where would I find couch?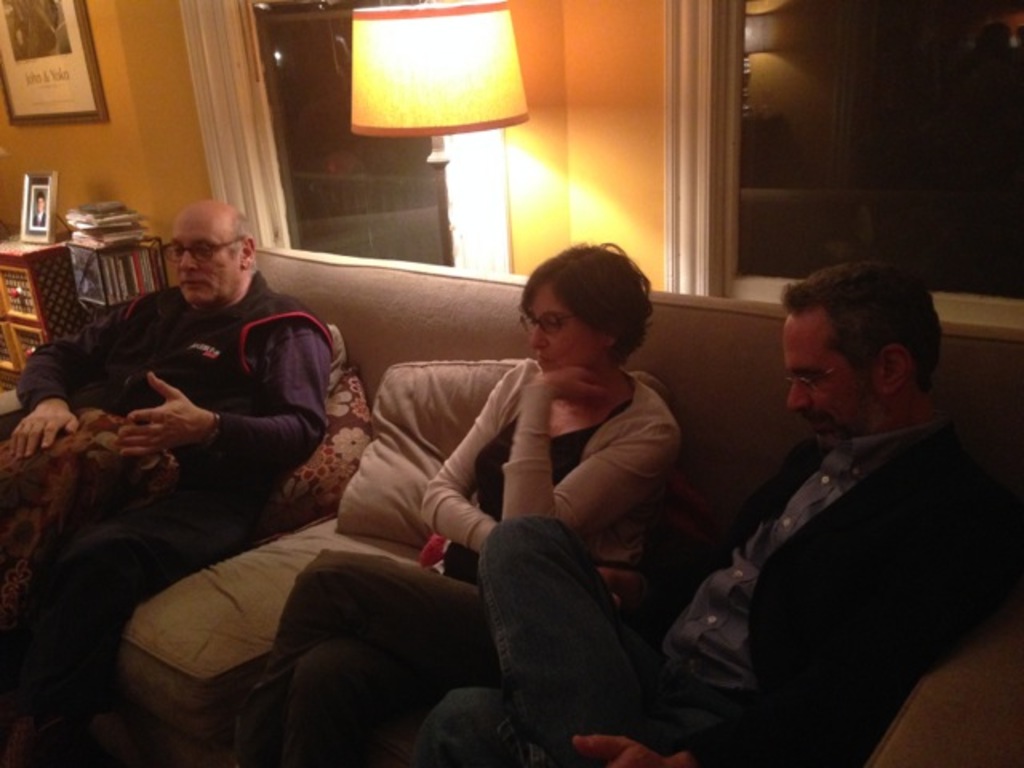
At detection(22, 253, 899, 752).
